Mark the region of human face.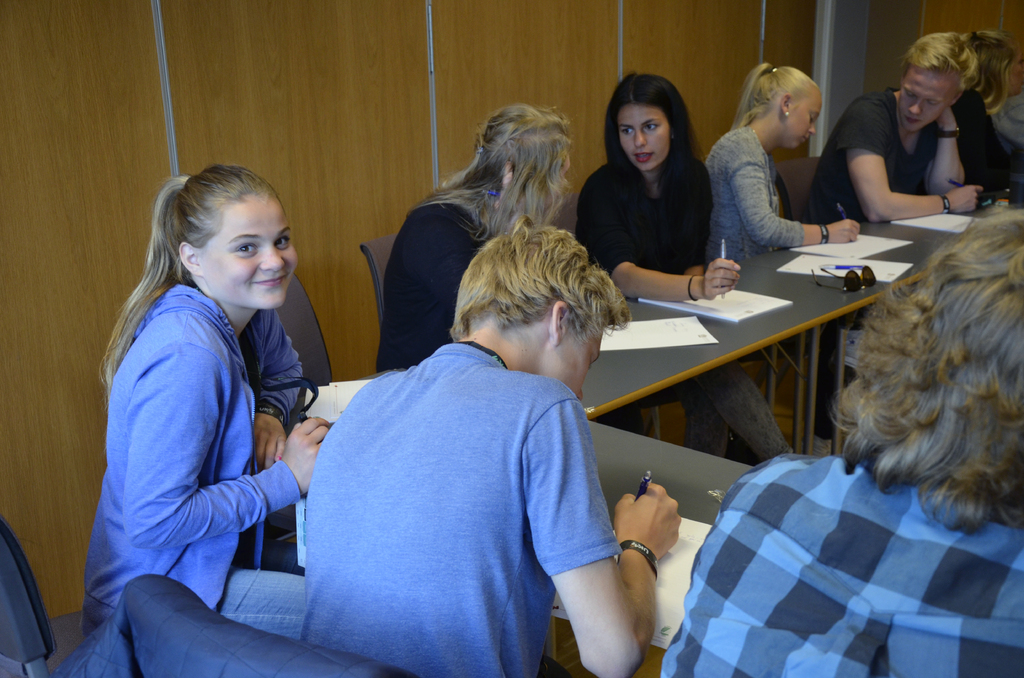
Region: locate(556, 313, 607, 406).
